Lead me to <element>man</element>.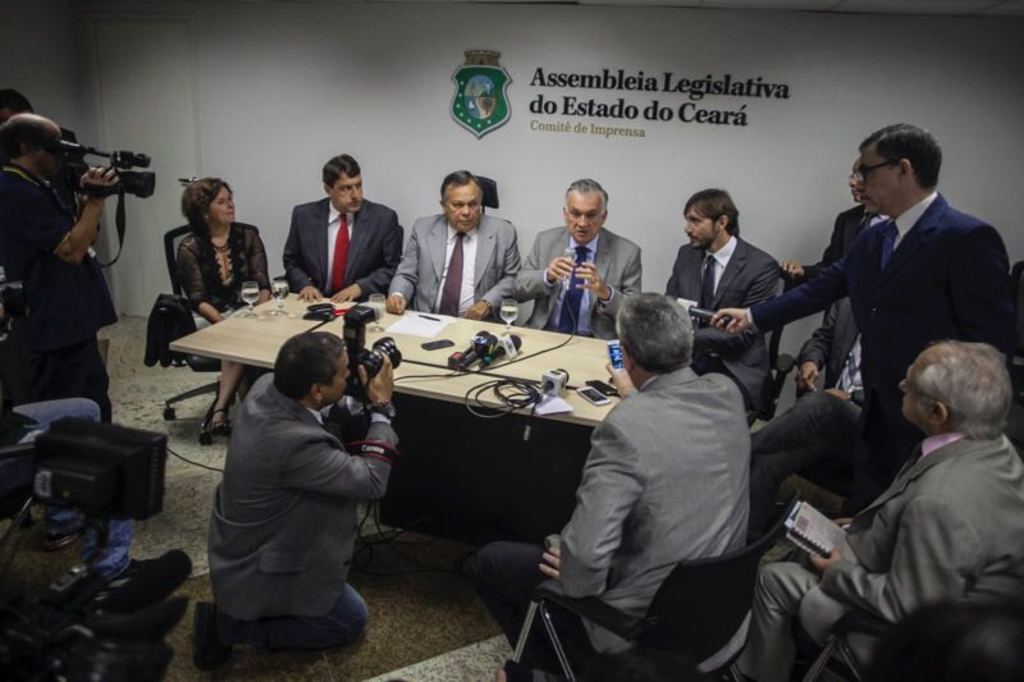
Lead to bbox(774, 122, 1010, 489).
